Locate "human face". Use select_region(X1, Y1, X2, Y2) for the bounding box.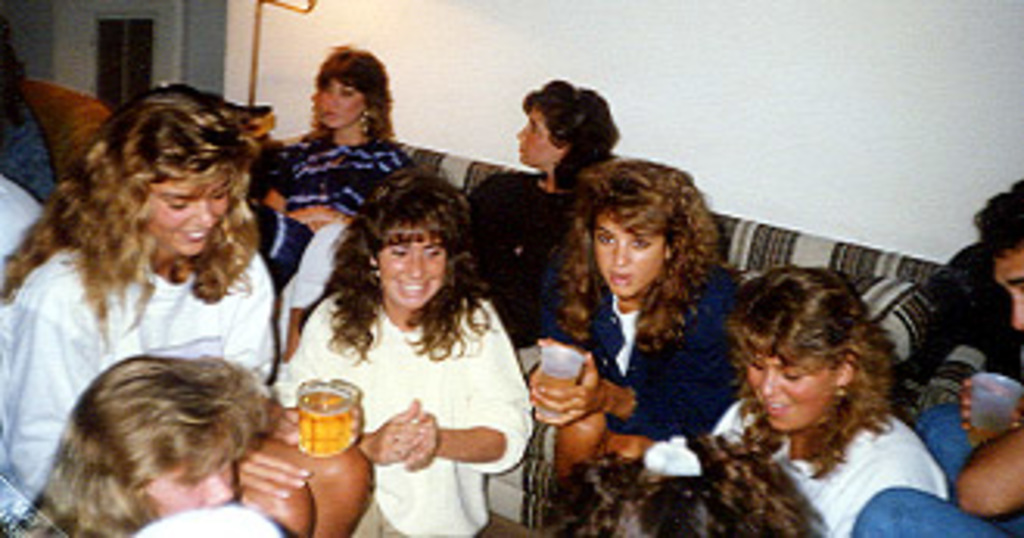
select_region(996, 243, 1021, 339).
